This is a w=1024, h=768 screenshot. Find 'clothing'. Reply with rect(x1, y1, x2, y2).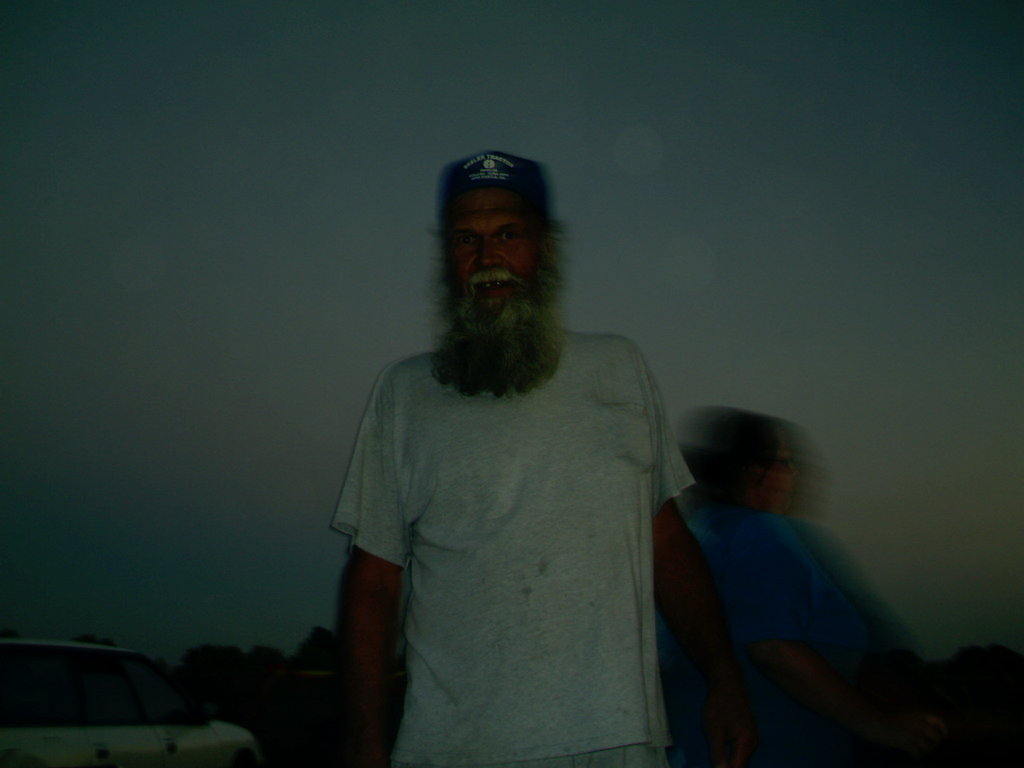
rect(328, 291, 689, 756).
